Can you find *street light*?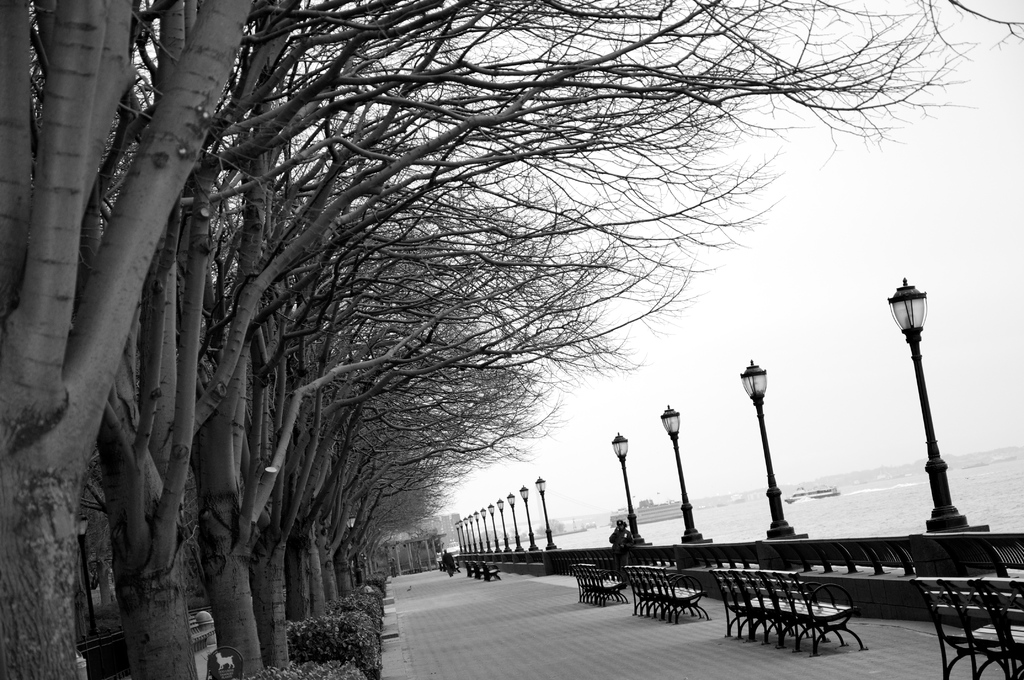
Yes, bounding box: (729,349,806,547).
